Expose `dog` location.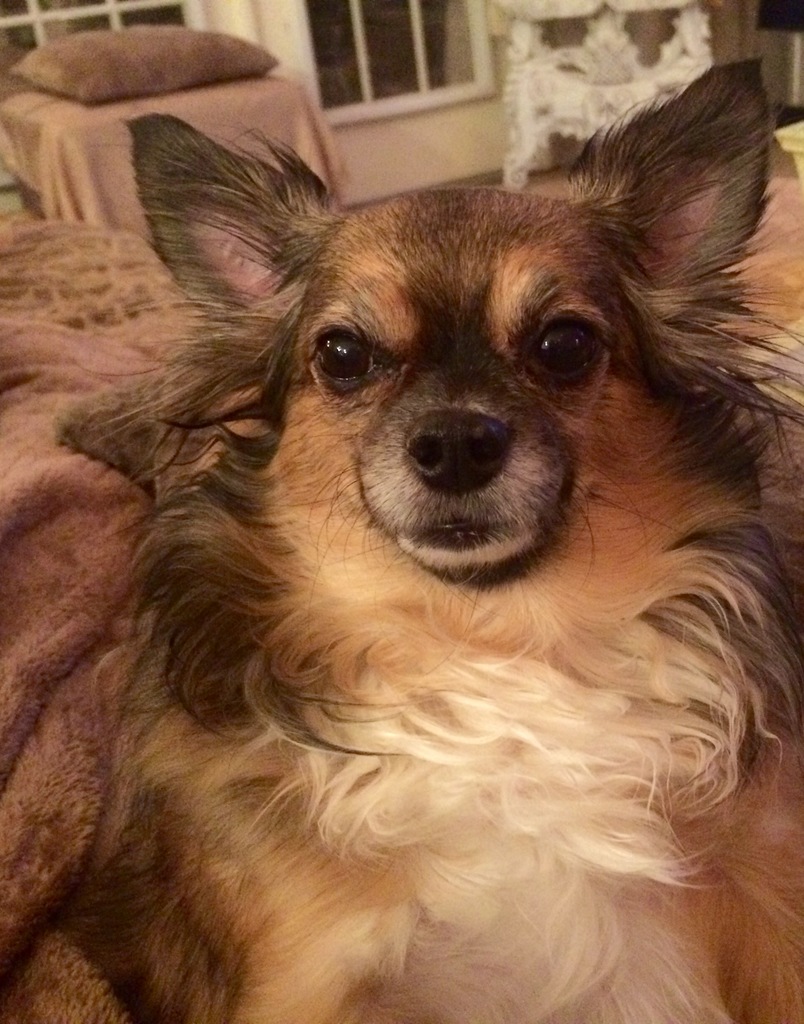
Exposed at {"x1": 76, "y1": 50, "x2": 803, "y2": 1023}.
